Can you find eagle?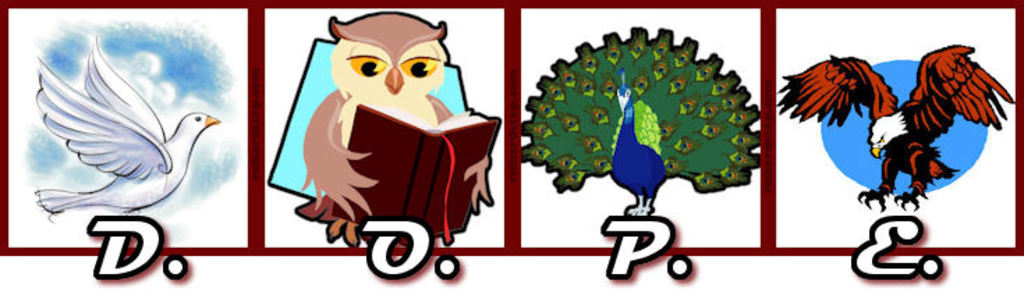
Yes, bounding box: bbox=(776, 43, 1017, 216).
